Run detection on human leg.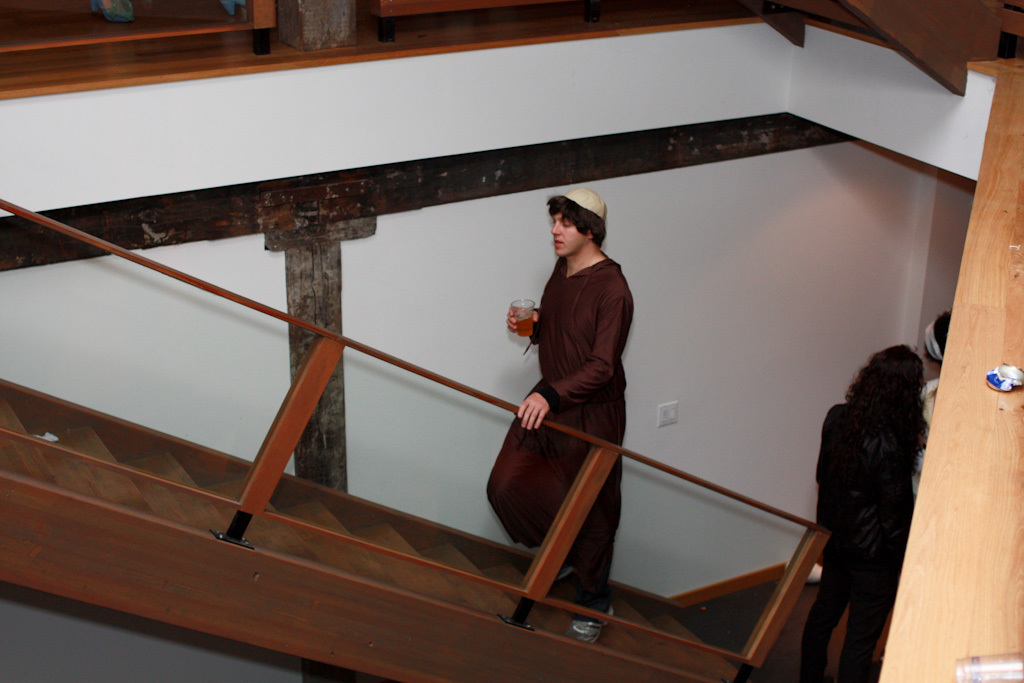
Result: BBox(566, 401, 628, 643).
